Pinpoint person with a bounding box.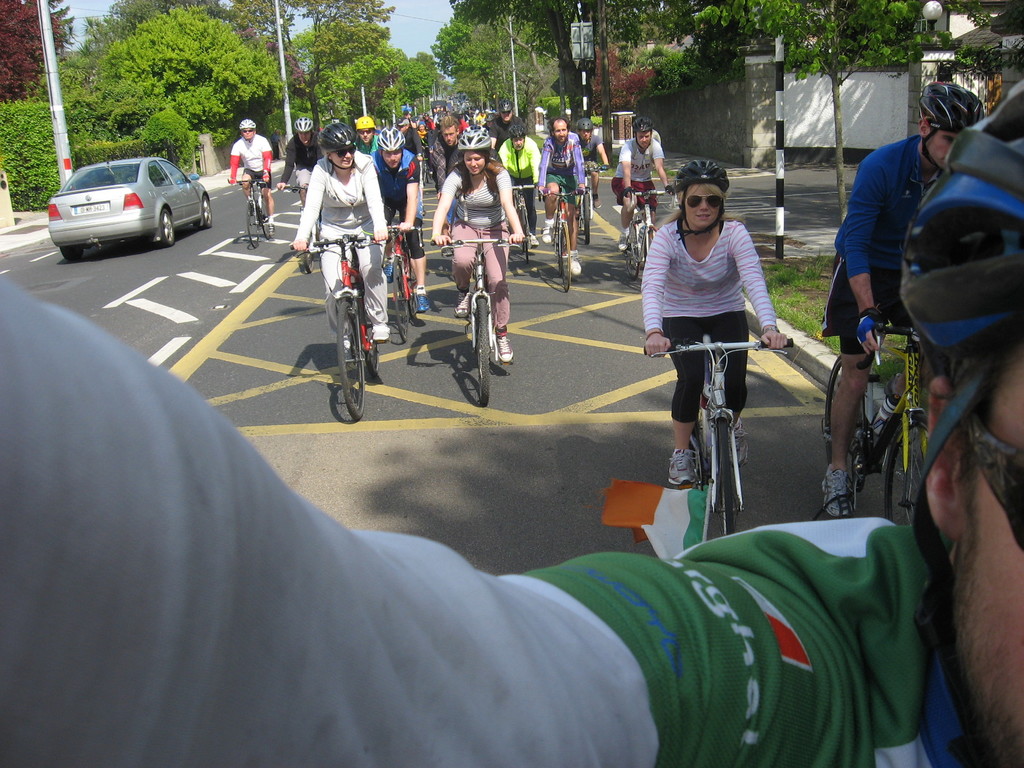
{"left": 227, "top": 120, "right": 276, "bottom": 240}.
